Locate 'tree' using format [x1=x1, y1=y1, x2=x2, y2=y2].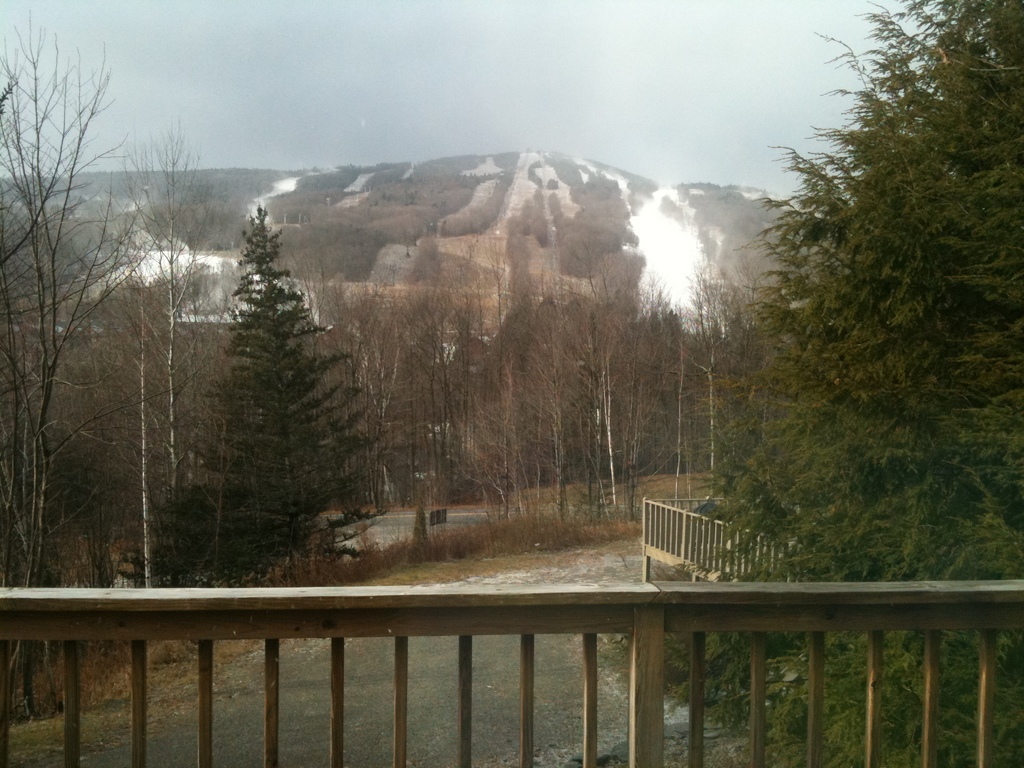
[x1=705, y1=0, x2=1023, y2=767].
